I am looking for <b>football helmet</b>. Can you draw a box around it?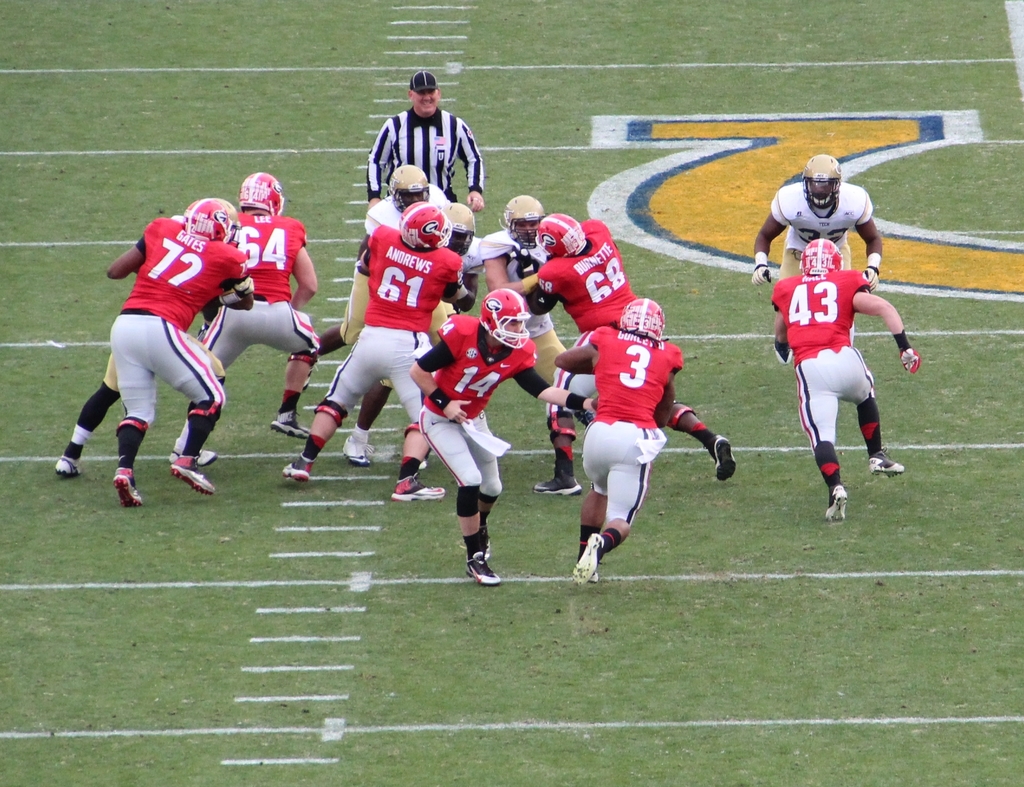
Sure, the bounding box is {"x1": 460, "y1": 280, "x2": 547, "y2": 364}.
